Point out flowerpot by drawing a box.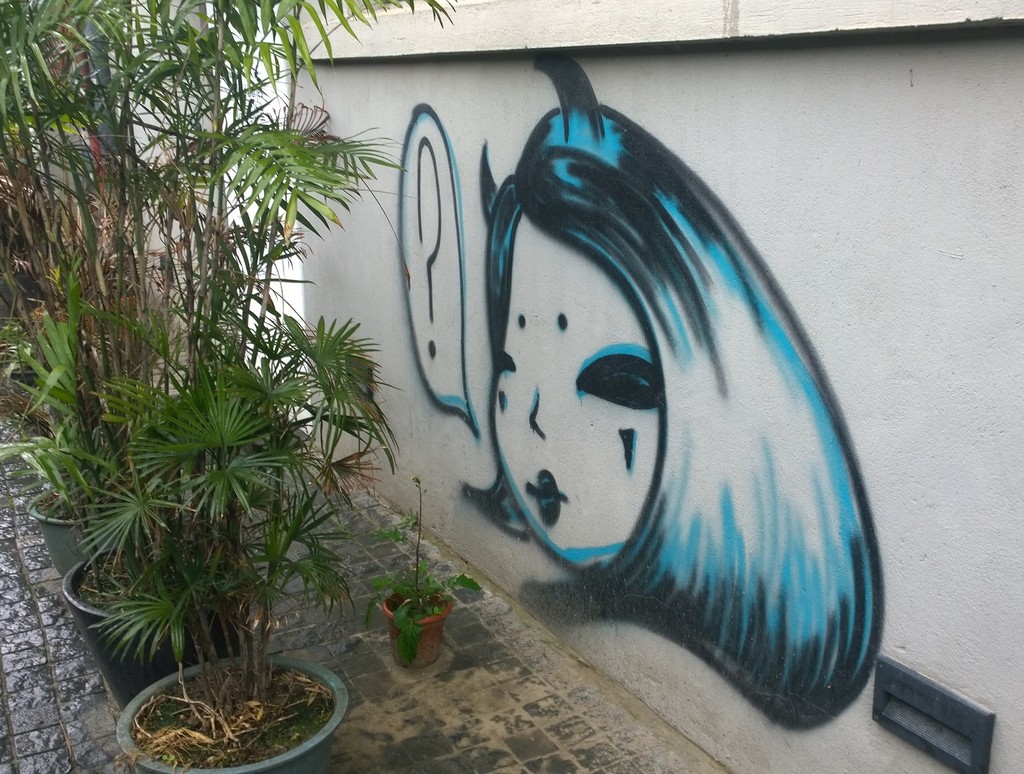
x1=381 y1=588 x2=451 y2=666.
